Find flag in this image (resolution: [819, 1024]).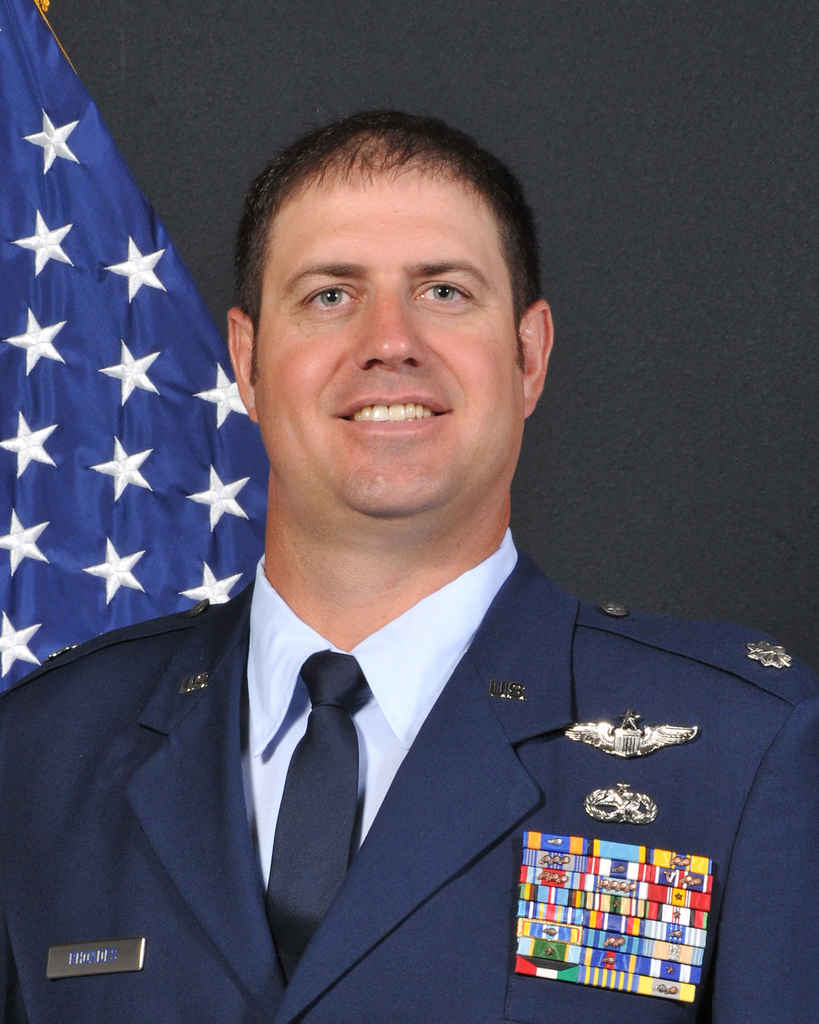
(x1=514, y1=829, x2=714, y2=1016).
